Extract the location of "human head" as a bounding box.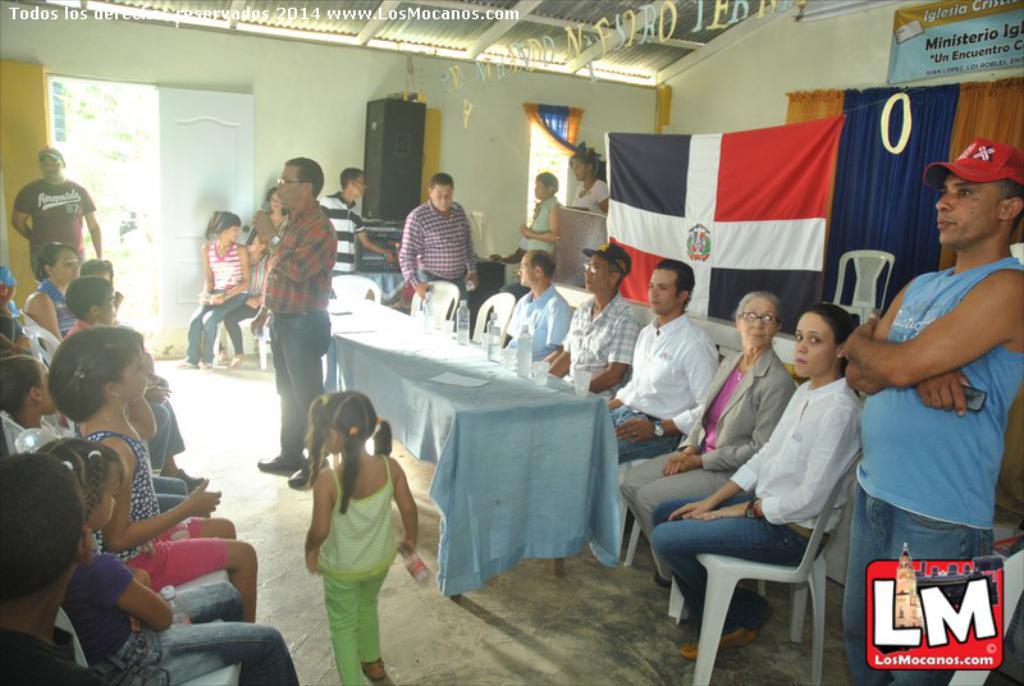
Rect(33, 150, 65, 184).
